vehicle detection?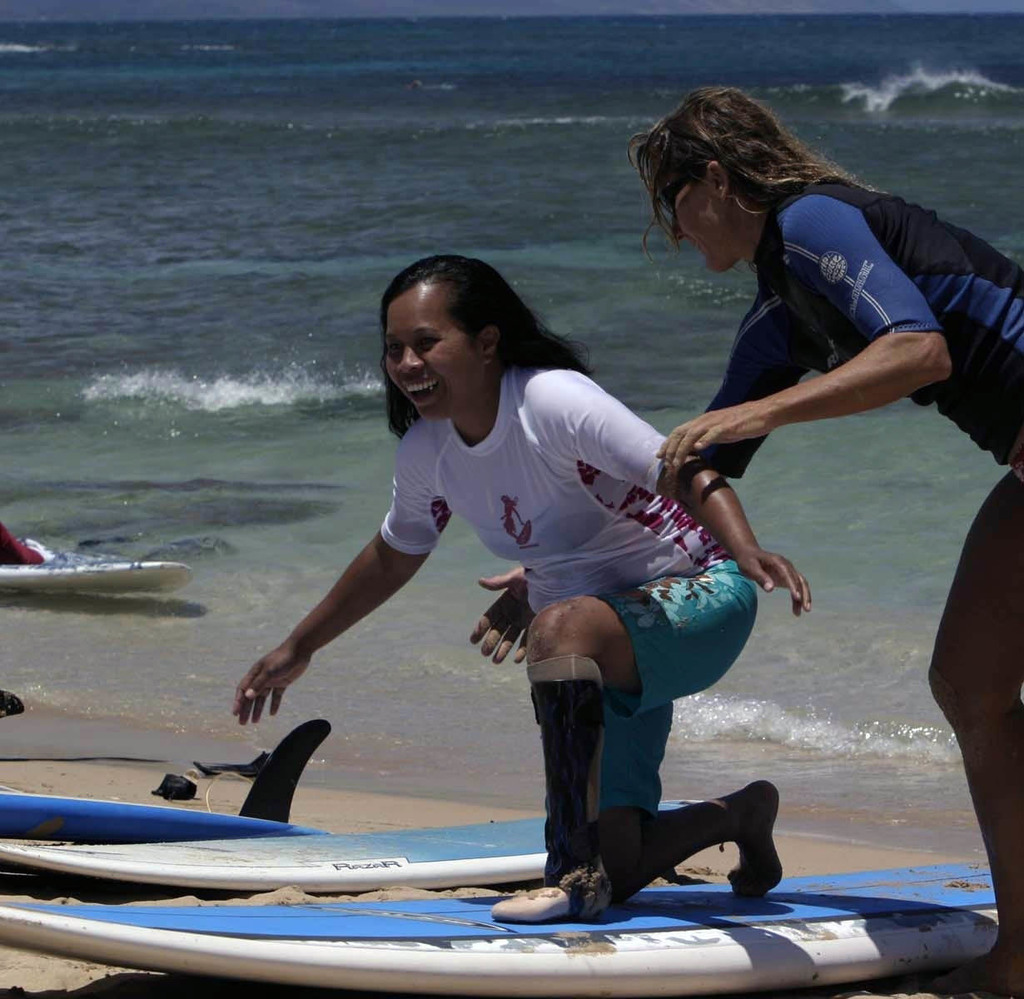
detection(0, 795, 703, 892)
